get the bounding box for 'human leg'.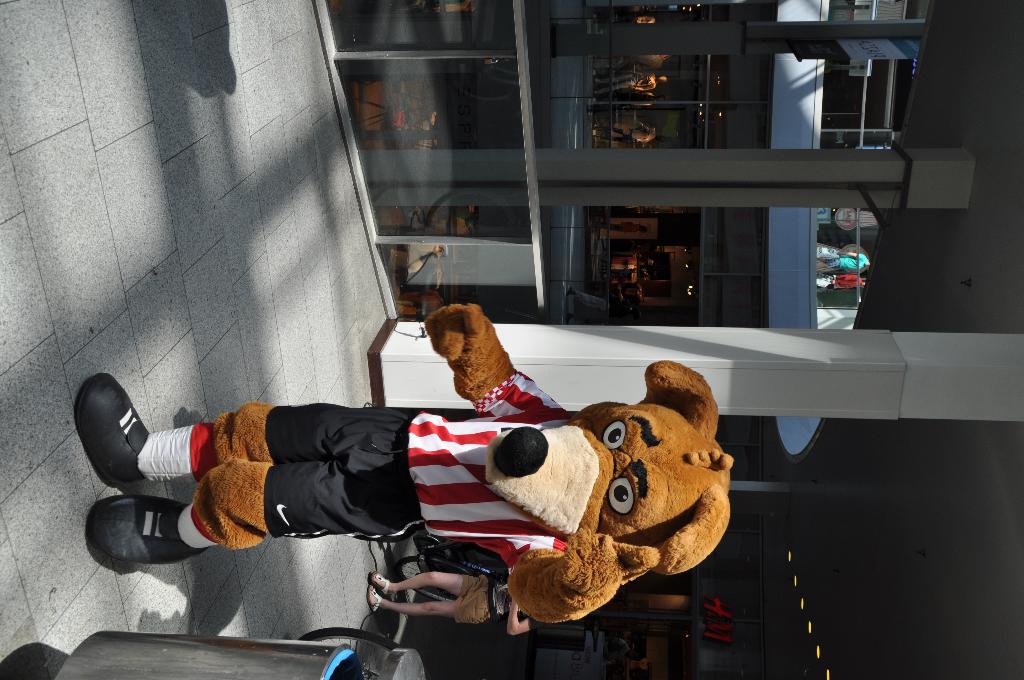
(81,464,412,567).
